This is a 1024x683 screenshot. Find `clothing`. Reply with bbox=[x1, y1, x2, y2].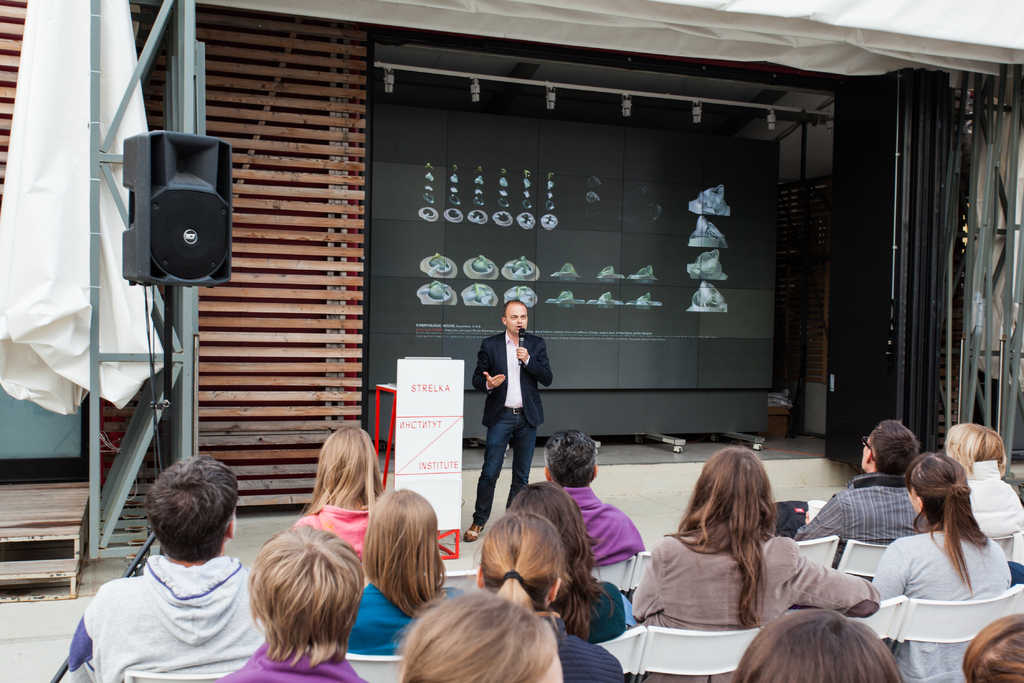
bbox=[552, 478, 648, 574].
